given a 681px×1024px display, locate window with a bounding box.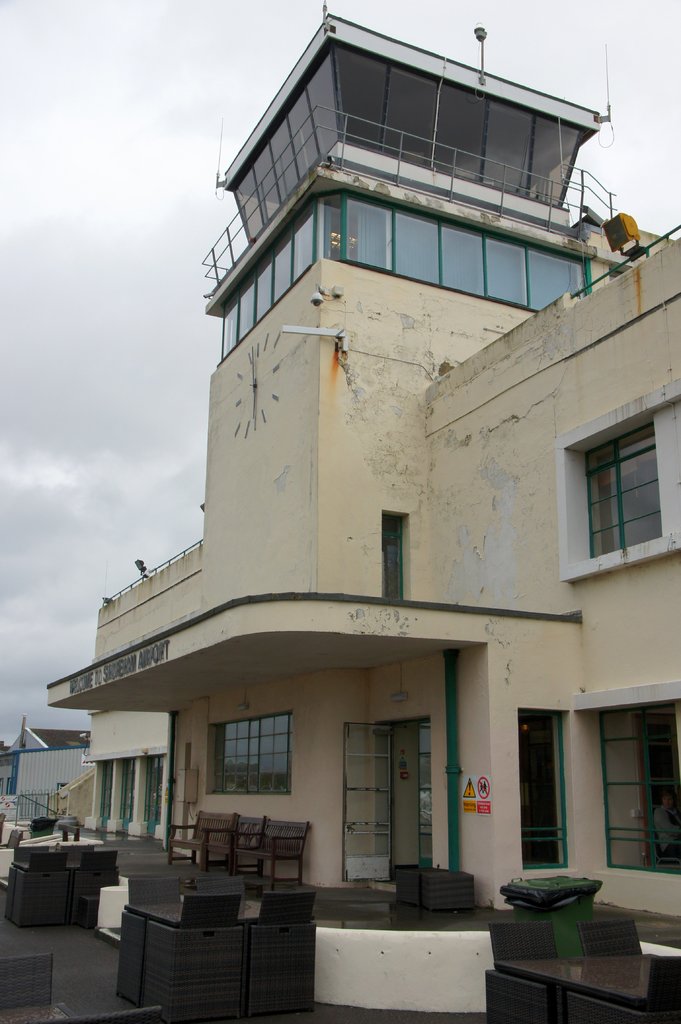
Located: (385, 508, 415, 606).
